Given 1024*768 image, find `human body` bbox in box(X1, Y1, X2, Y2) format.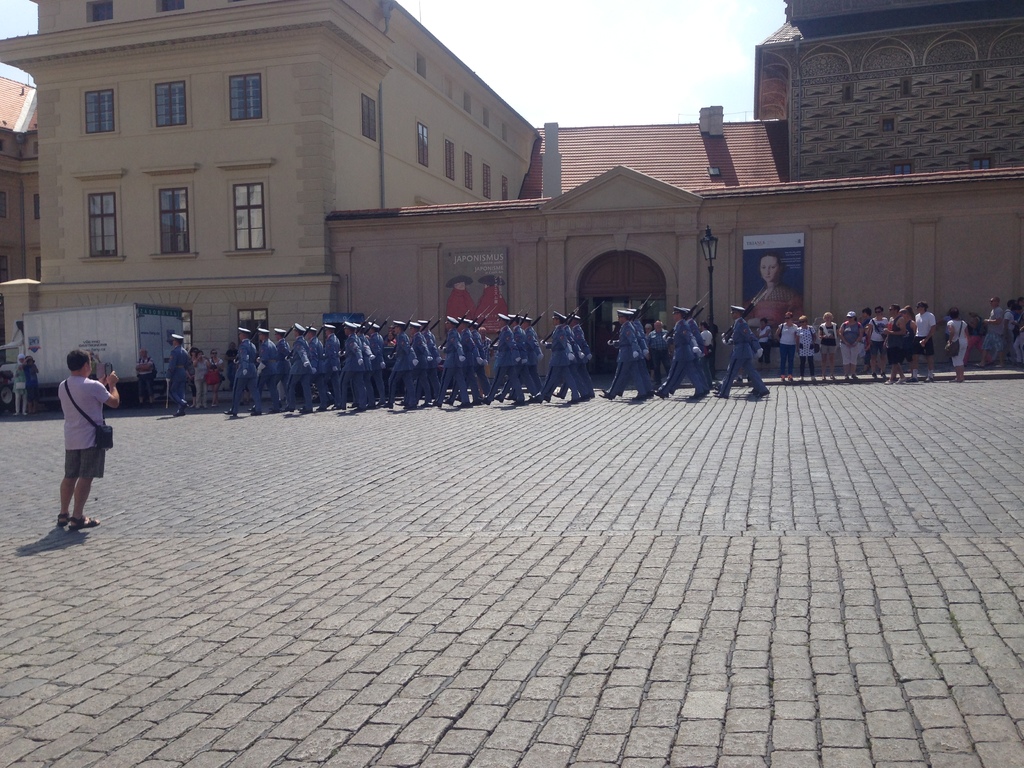
box(31, 349, 120, 536).
